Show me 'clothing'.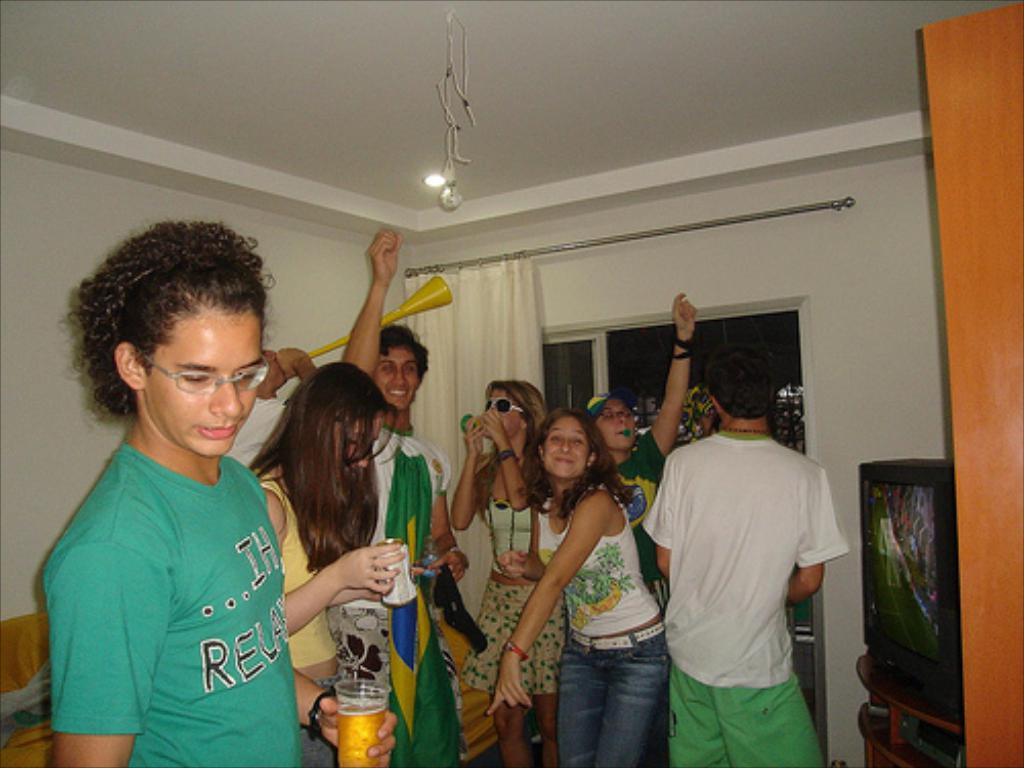
'clothing' is here: rect(248, 465, 338, 672).
